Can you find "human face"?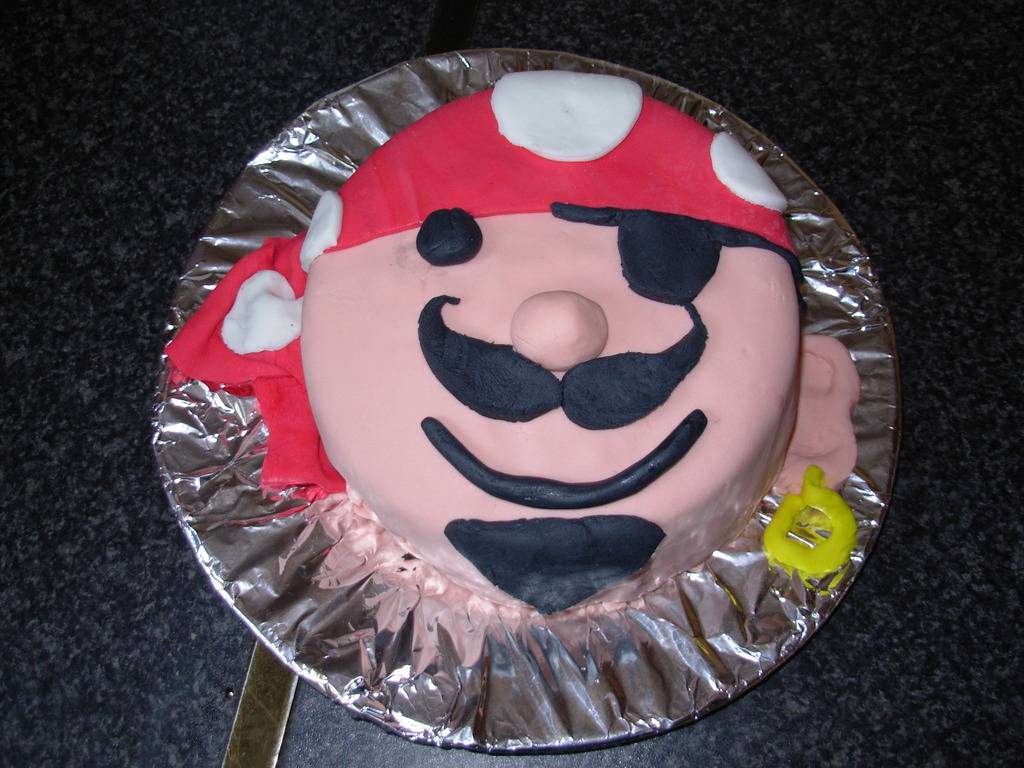
Yes, bounding box: rect(297, 204, 806, 615).
